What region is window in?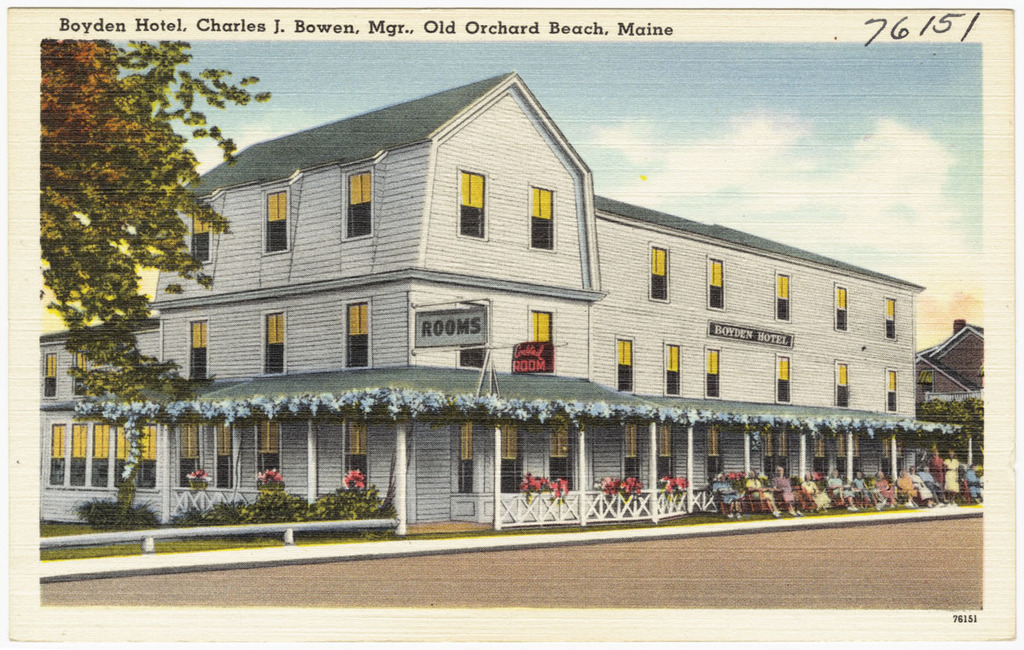
x1=261, y1=310, x2=285, y2=378.
